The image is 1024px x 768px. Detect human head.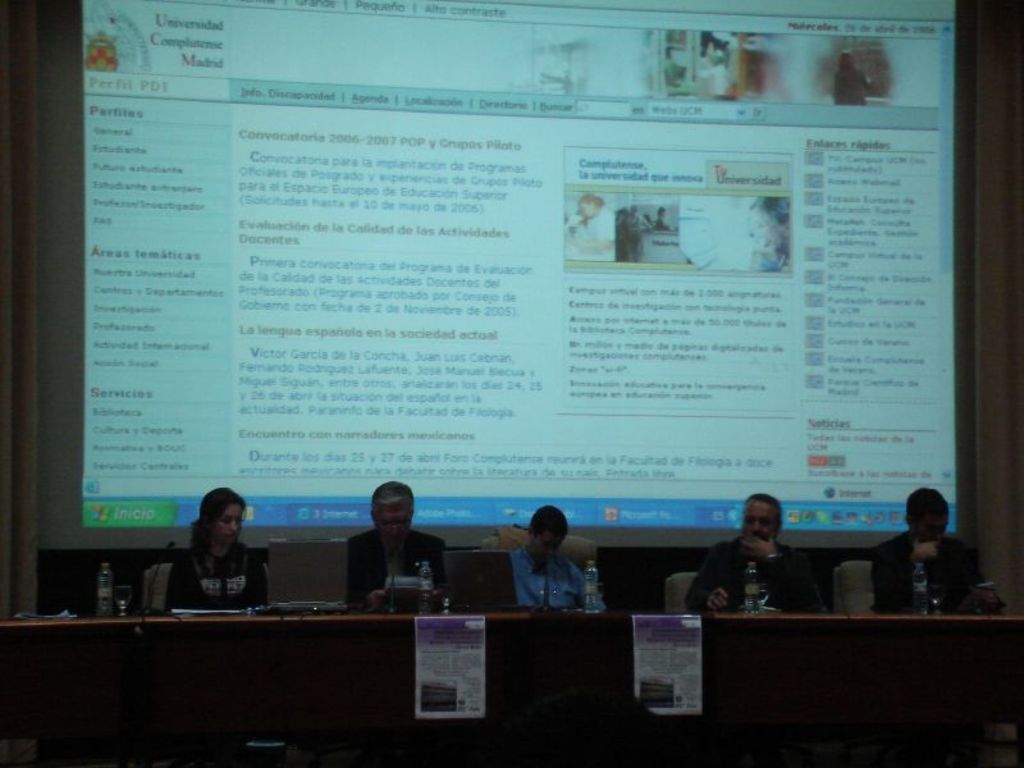
Detection: 201, 488, 247, 550.
